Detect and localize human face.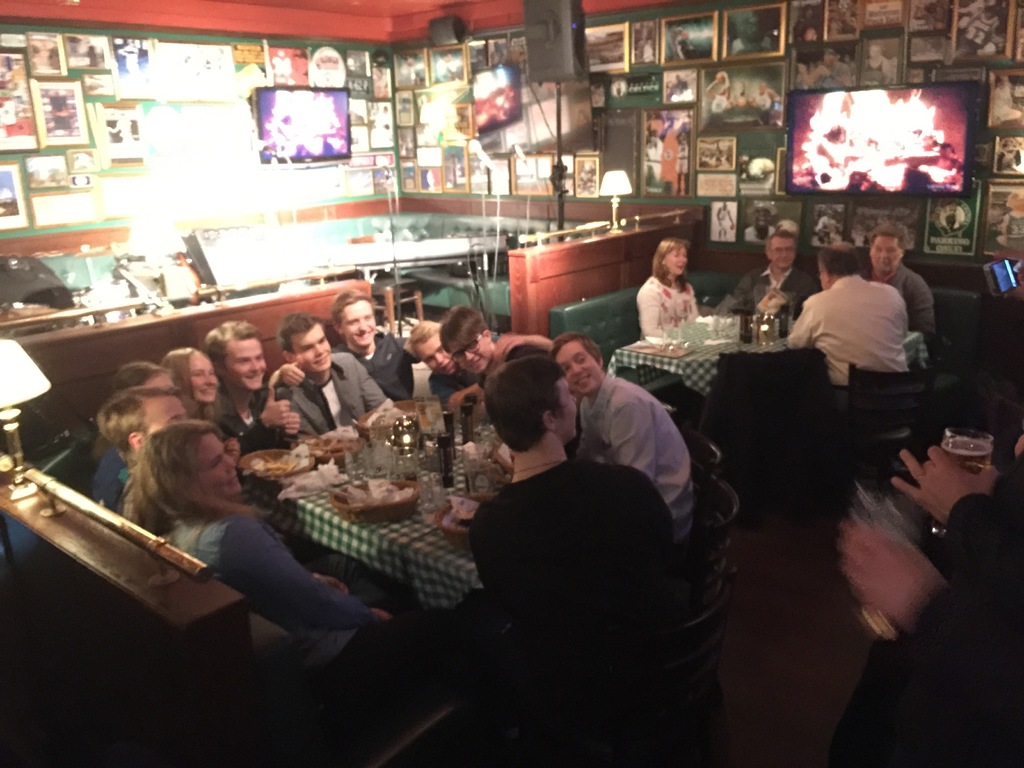
Localized at {"x1": 556, "y1": 377, "x2": 580, "y2": 438}.
